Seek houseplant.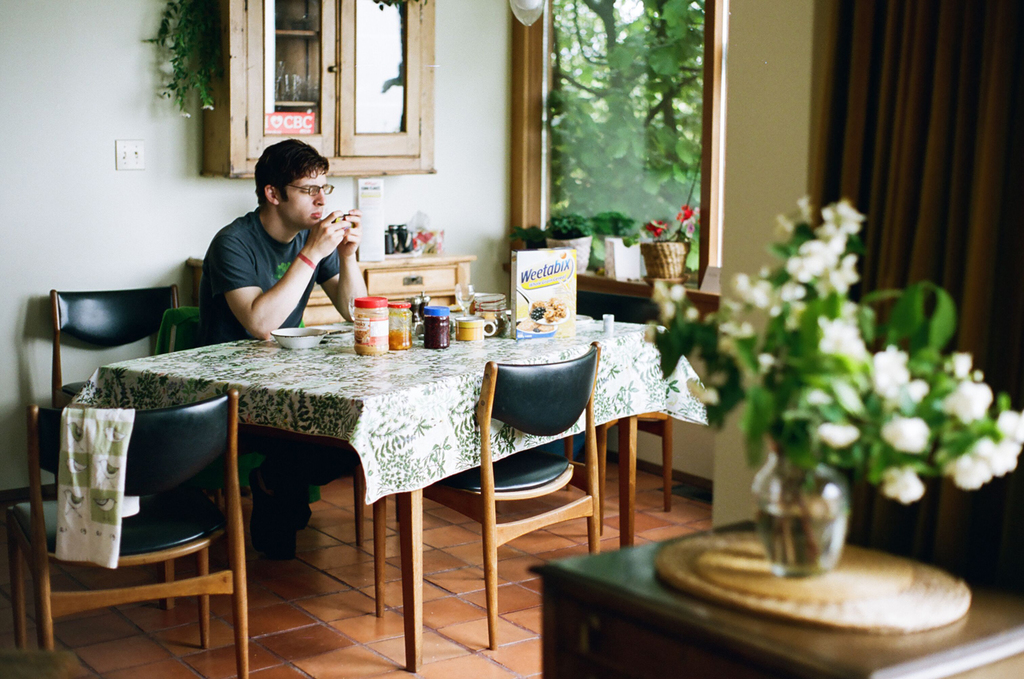
606/210/646/283.
